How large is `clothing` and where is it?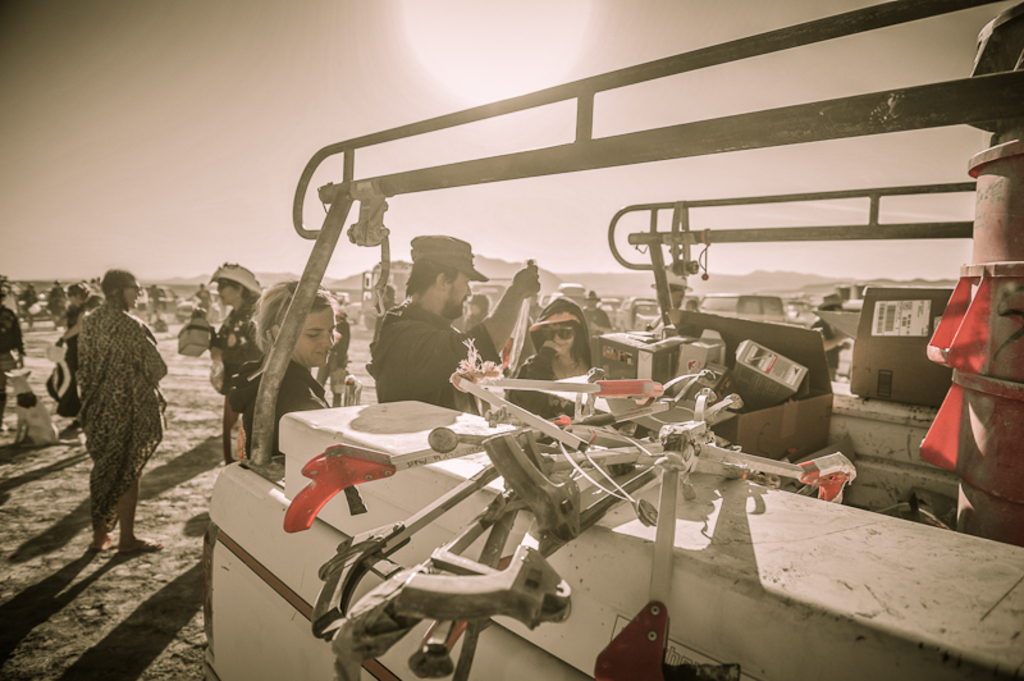
Bounding box: bbox=(211, 297, 264, 456).
